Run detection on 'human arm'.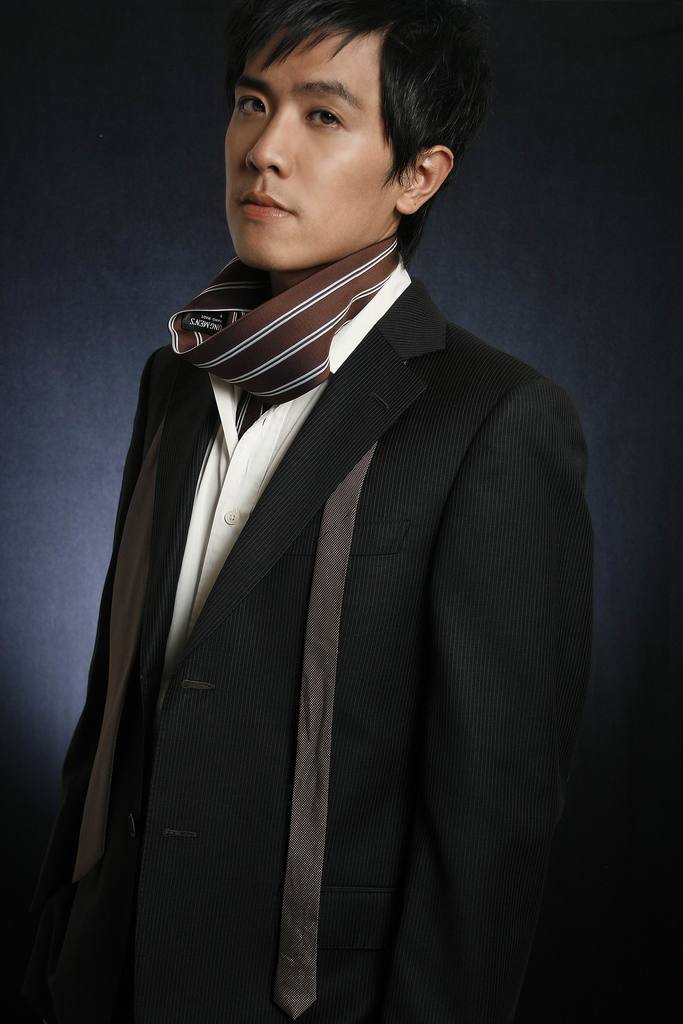
Result: BBox(393, 384, 561, 1020).
